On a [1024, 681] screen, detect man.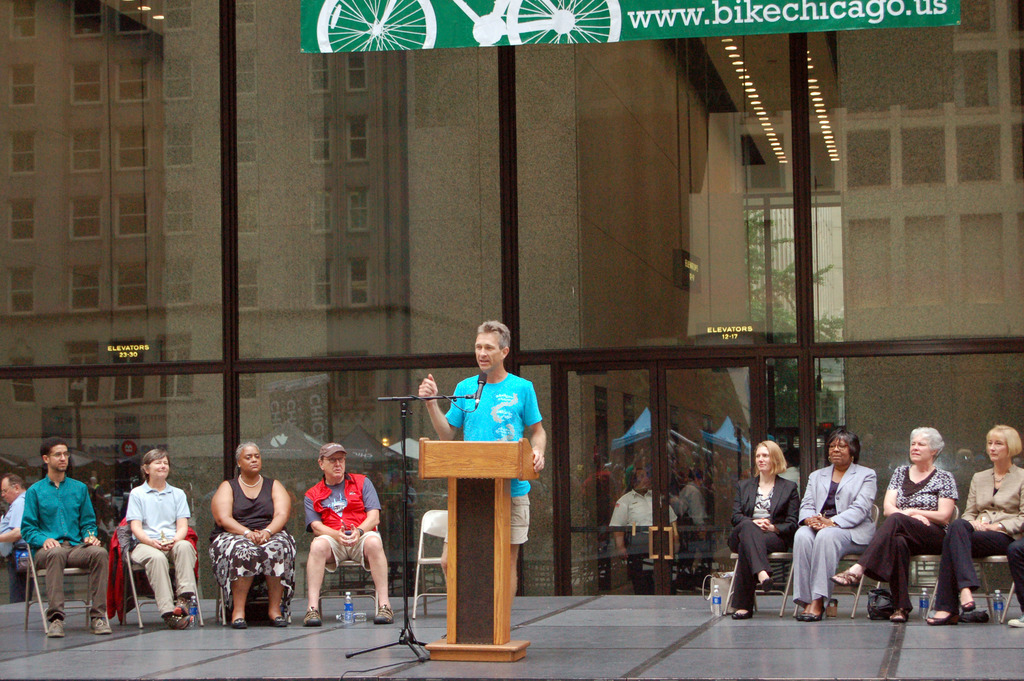
0,472,24,564.
